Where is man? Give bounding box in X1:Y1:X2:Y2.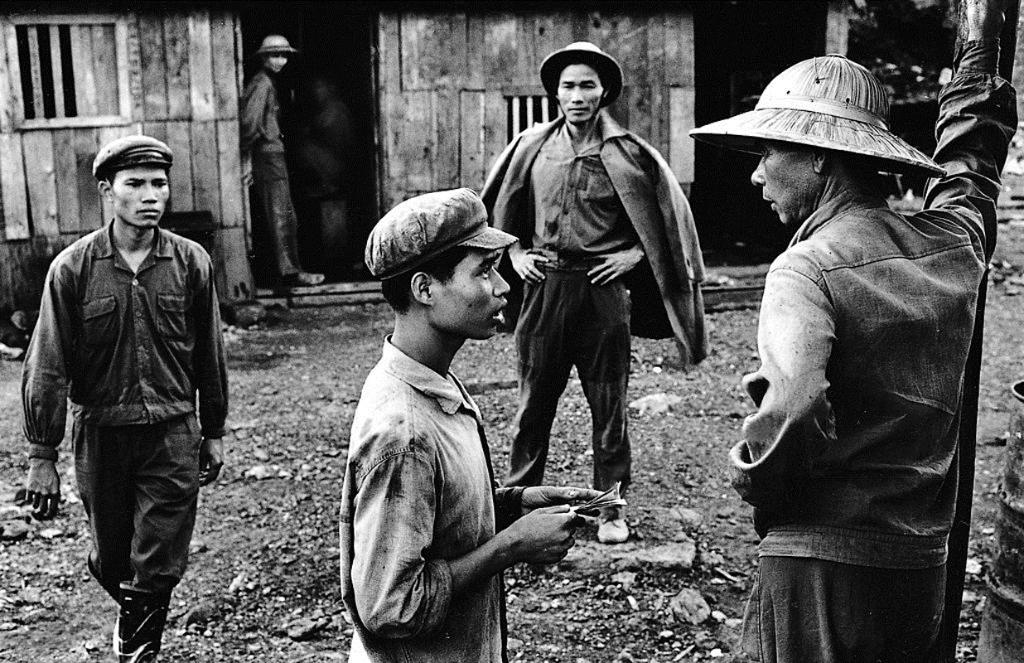
239:34:331:290.
